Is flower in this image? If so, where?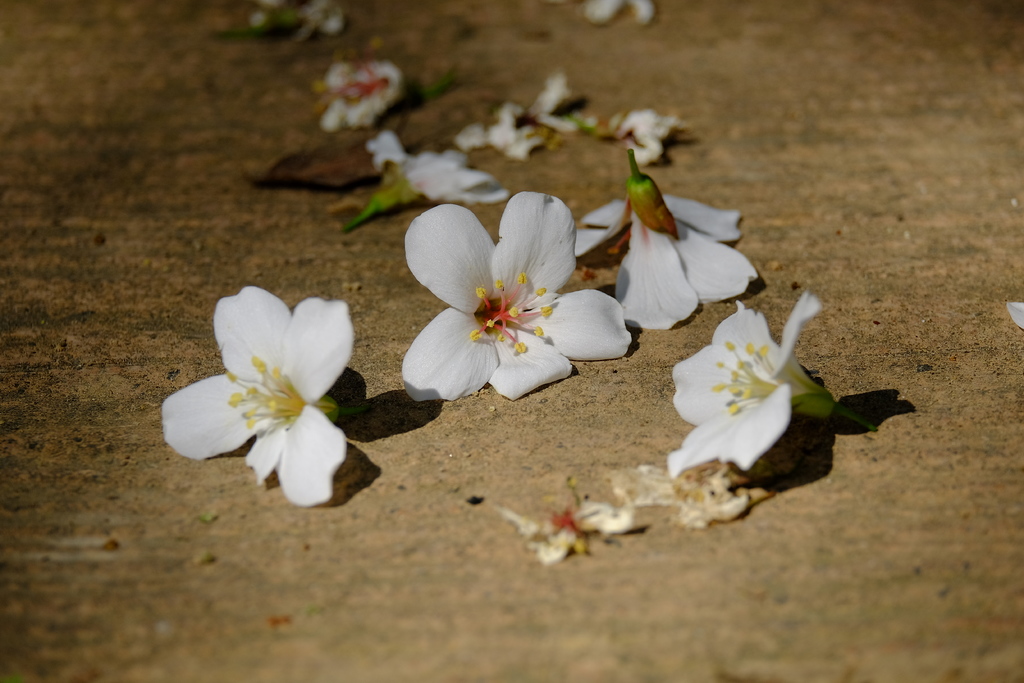
Yes, at detection(1004, 302, 1023, 334).
